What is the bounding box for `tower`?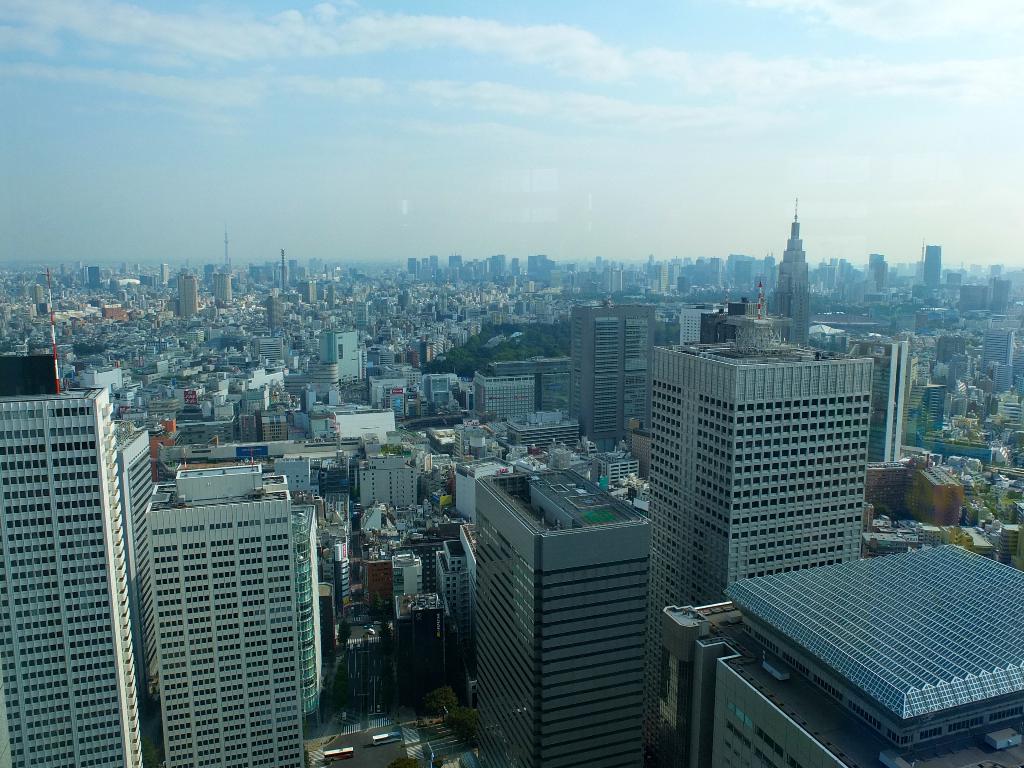
[559,294,660,472].
